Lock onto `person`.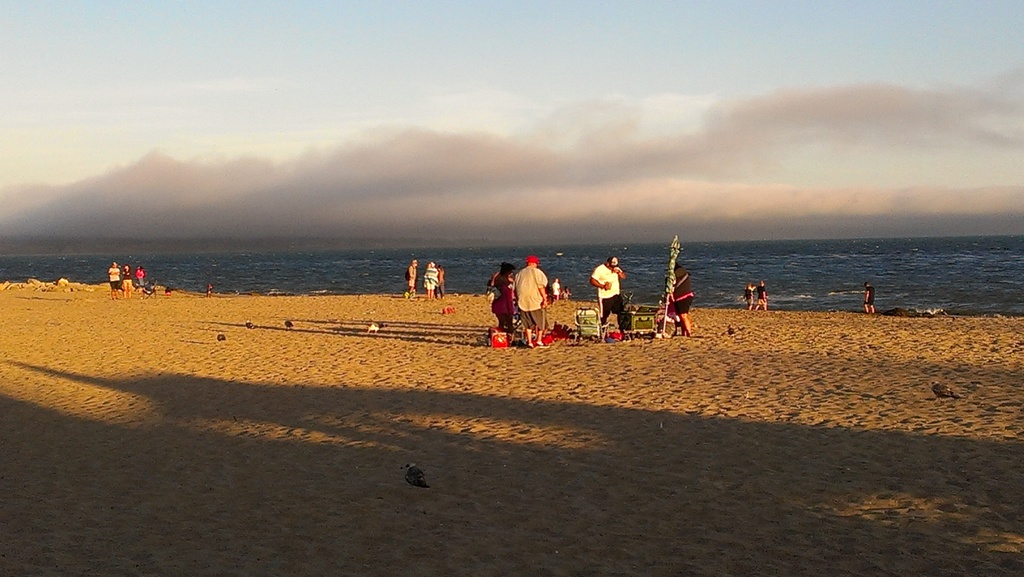
Locked: [left=121, top=265, right=134, bottom=298].
